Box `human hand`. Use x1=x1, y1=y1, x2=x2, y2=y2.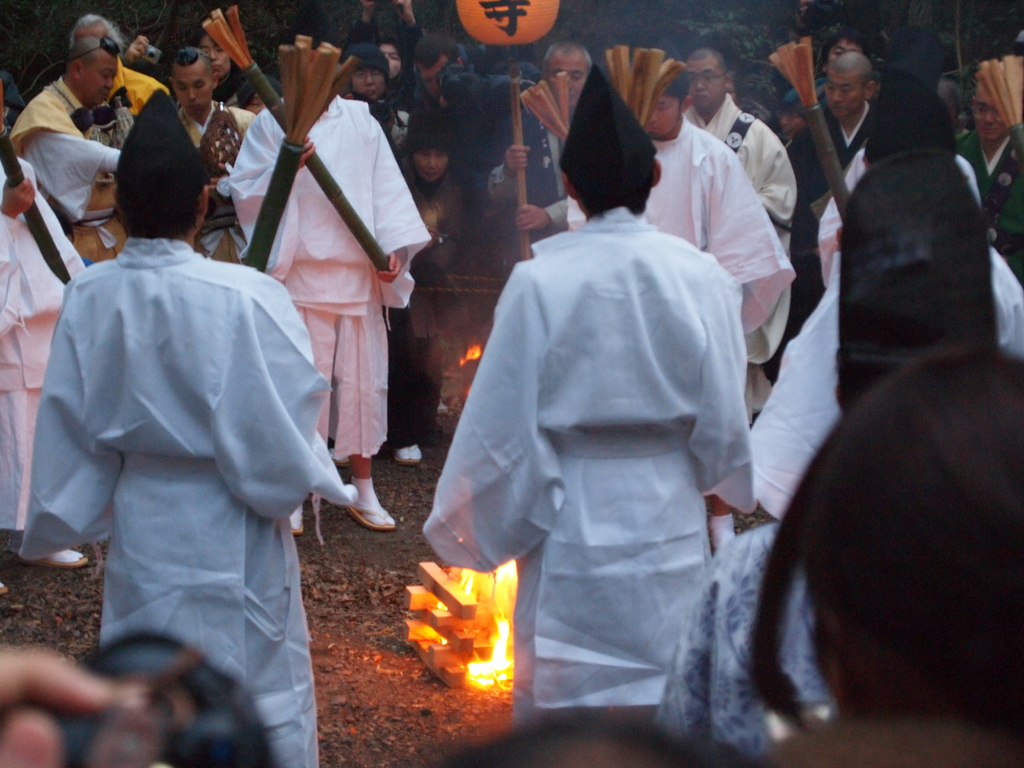
x1=511, y1=202, x2=545, y2=236.
